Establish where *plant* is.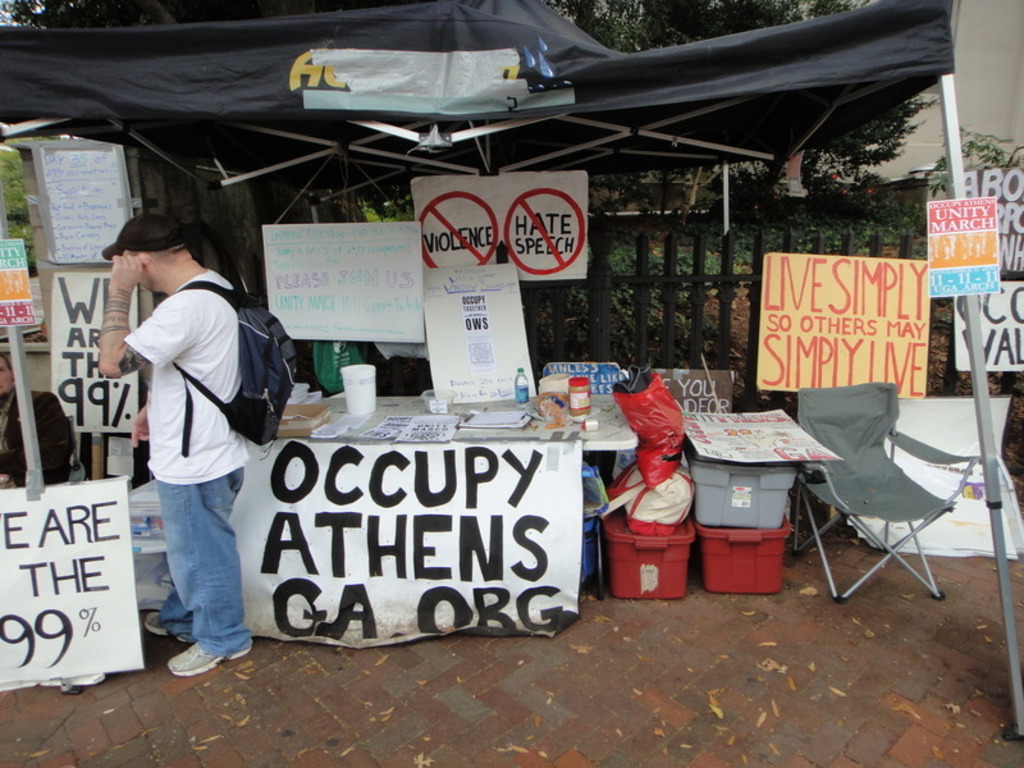
Established at left=525, top=195, right=924, bottom=366.
